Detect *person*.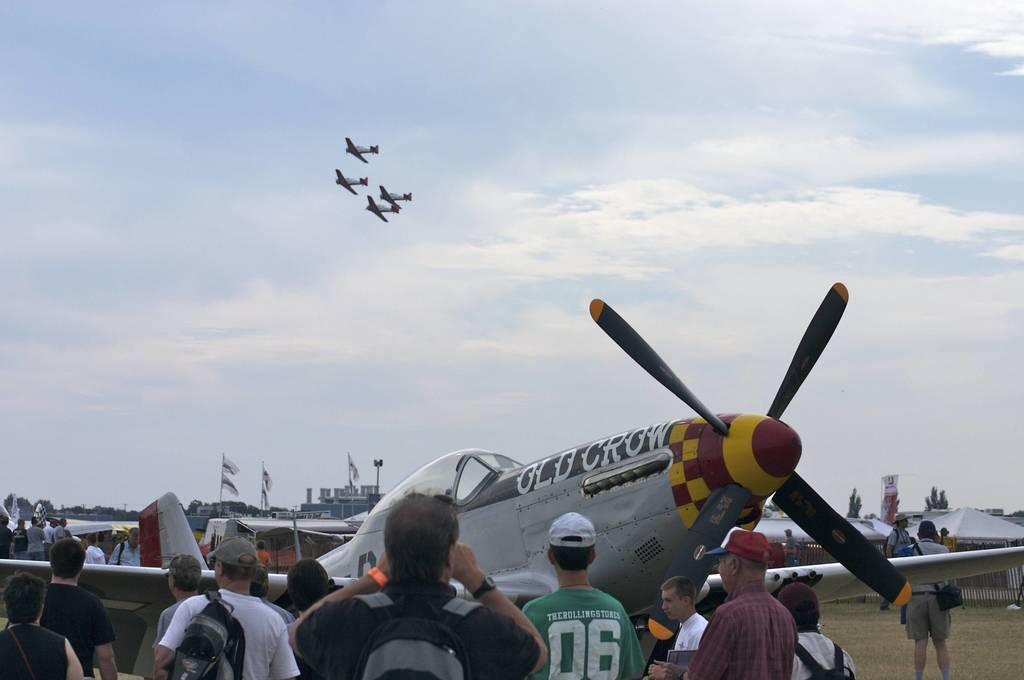
Detected at 42/535/126/679.
